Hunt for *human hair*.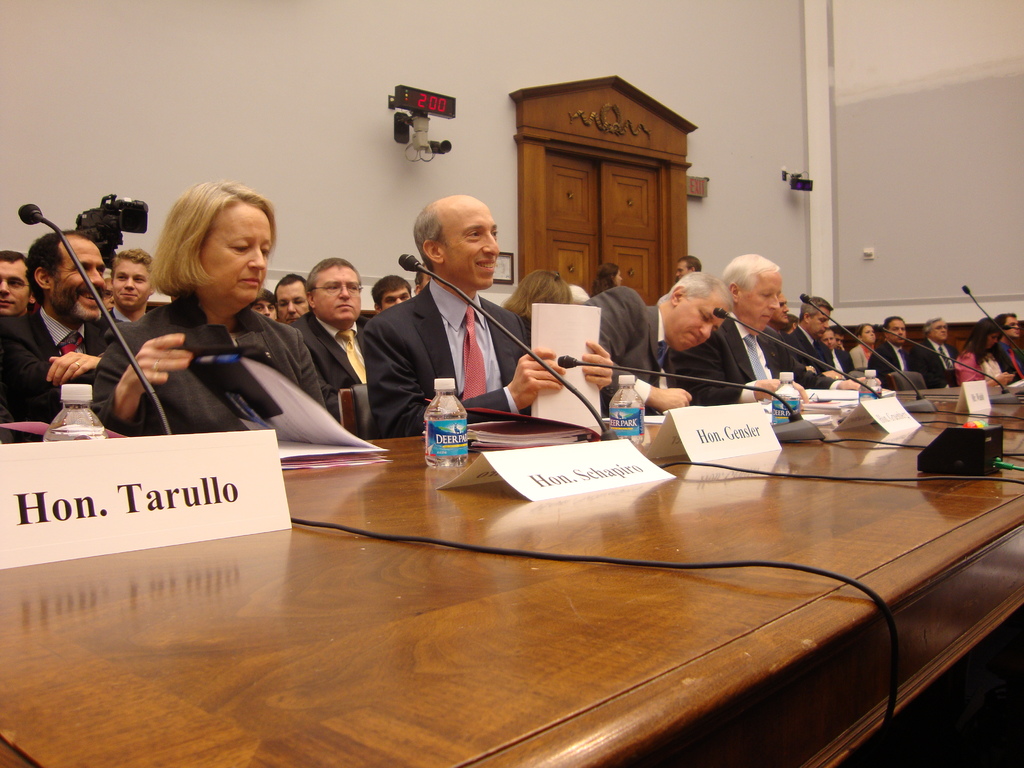
Hunted down at [x1=307, y1=257, x2=361, y2=320].
